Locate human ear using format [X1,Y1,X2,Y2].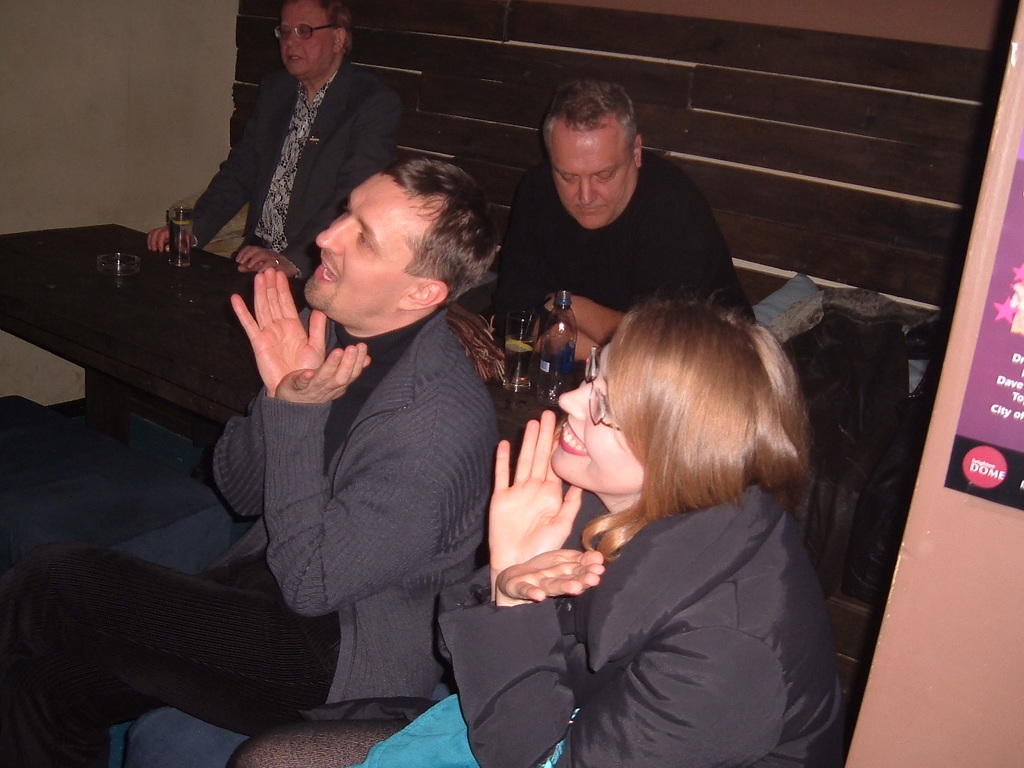
[398,282,447,307].
